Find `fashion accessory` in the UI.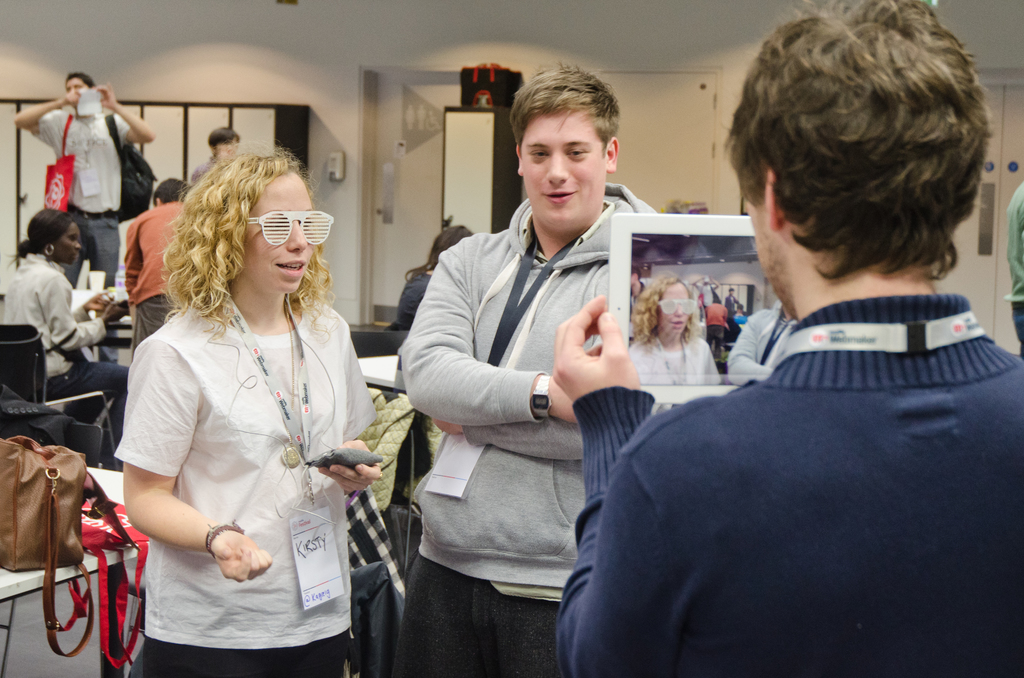
UI element at (x1=42, y1=241, x2=56, y2=255).
